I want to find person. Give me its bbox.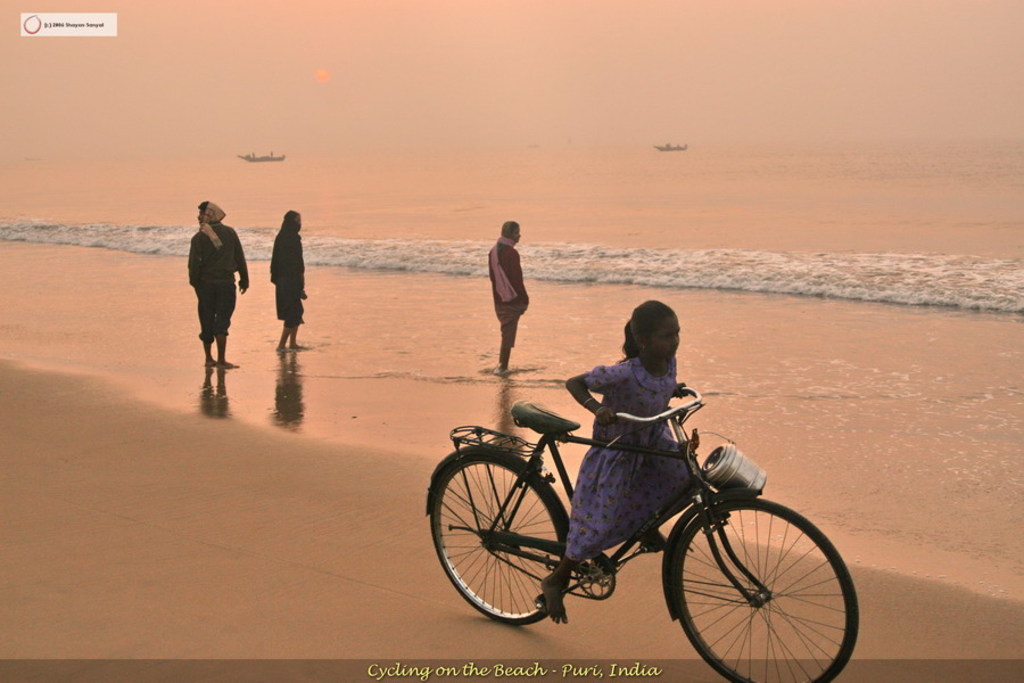
bbox(552, 298, 712, 625).
